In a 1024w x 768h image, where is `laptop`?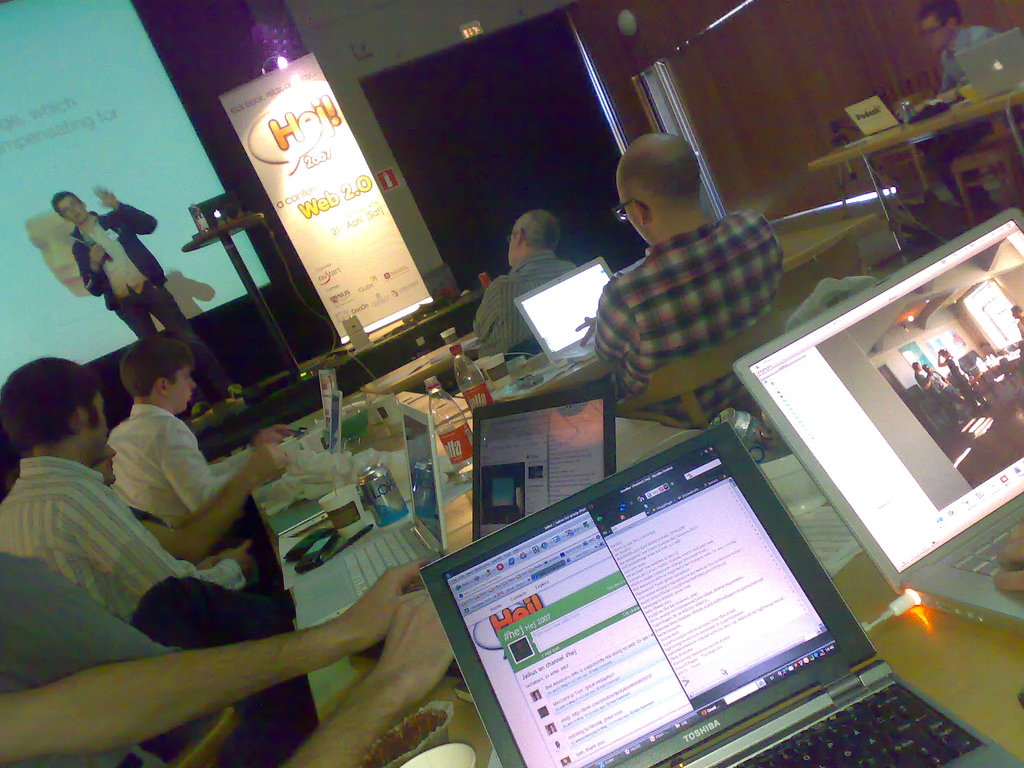
{"x1": 950, "y1": 25, "x2": 1023, "y2": 102}.
